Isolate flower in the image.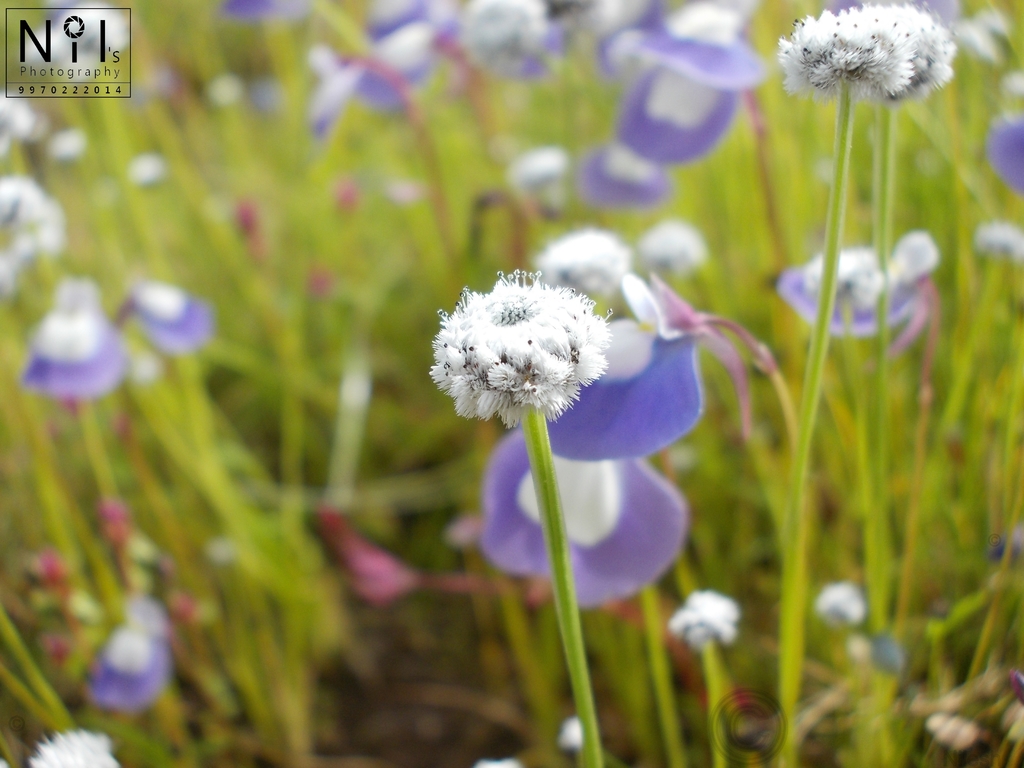
Isolated region: [x1=429, y1=261, x2=618, y2=435].
